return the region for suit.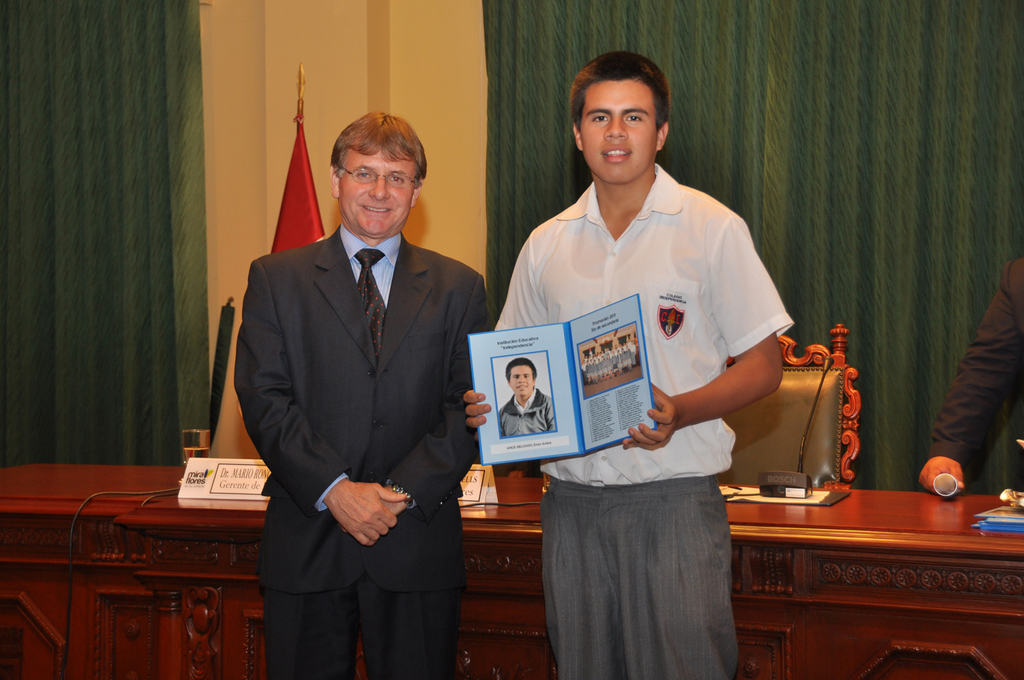
233 223 493 670.
